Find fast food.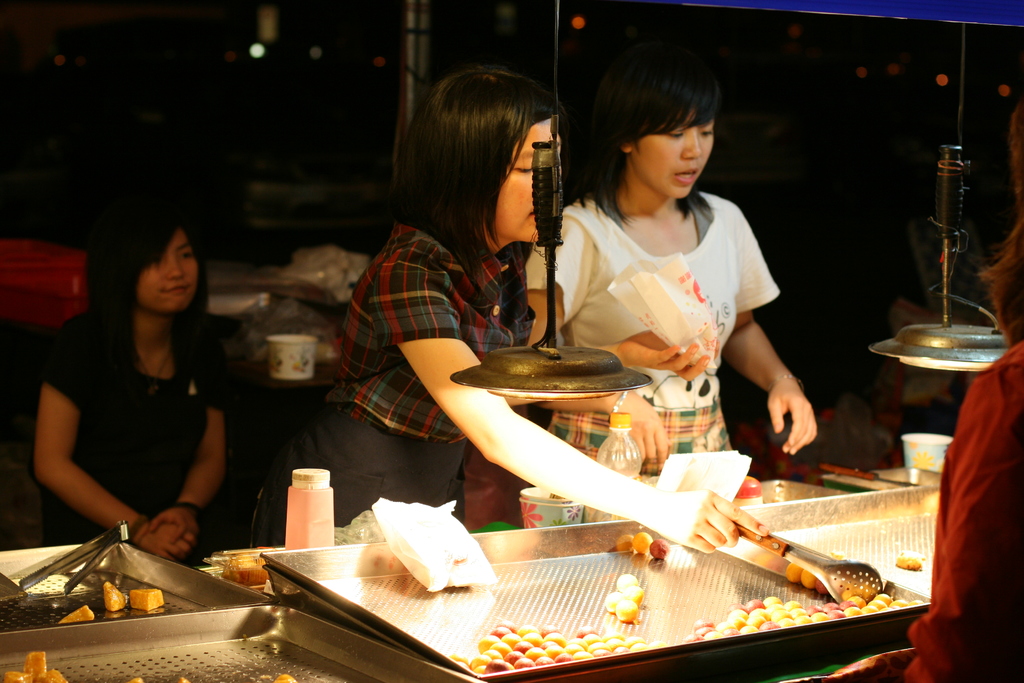
x1=788 y1=565 x2=820 y2=588.
